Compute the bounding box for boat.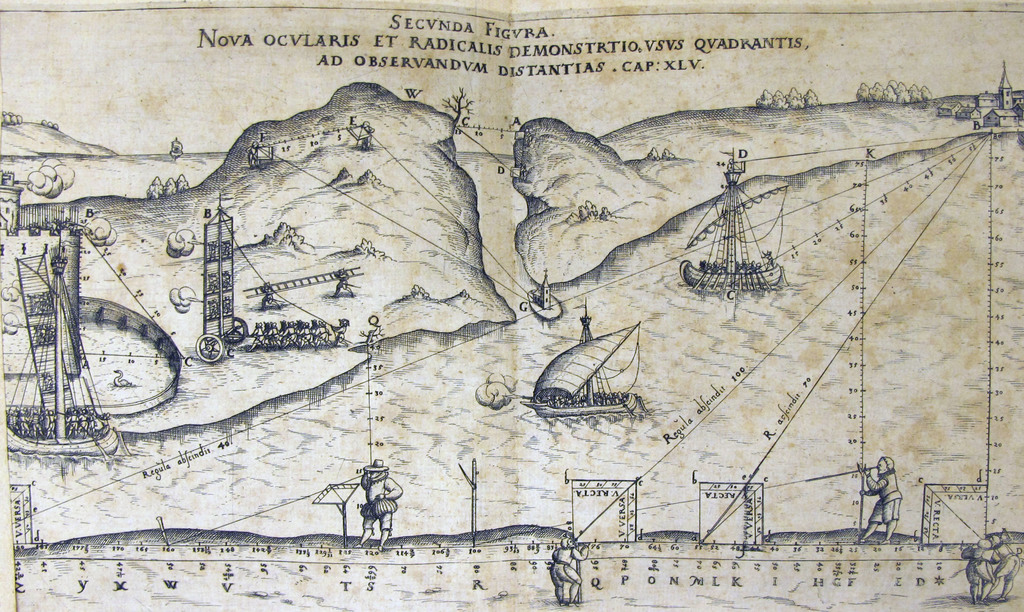
[678, 150, 781, 293].
